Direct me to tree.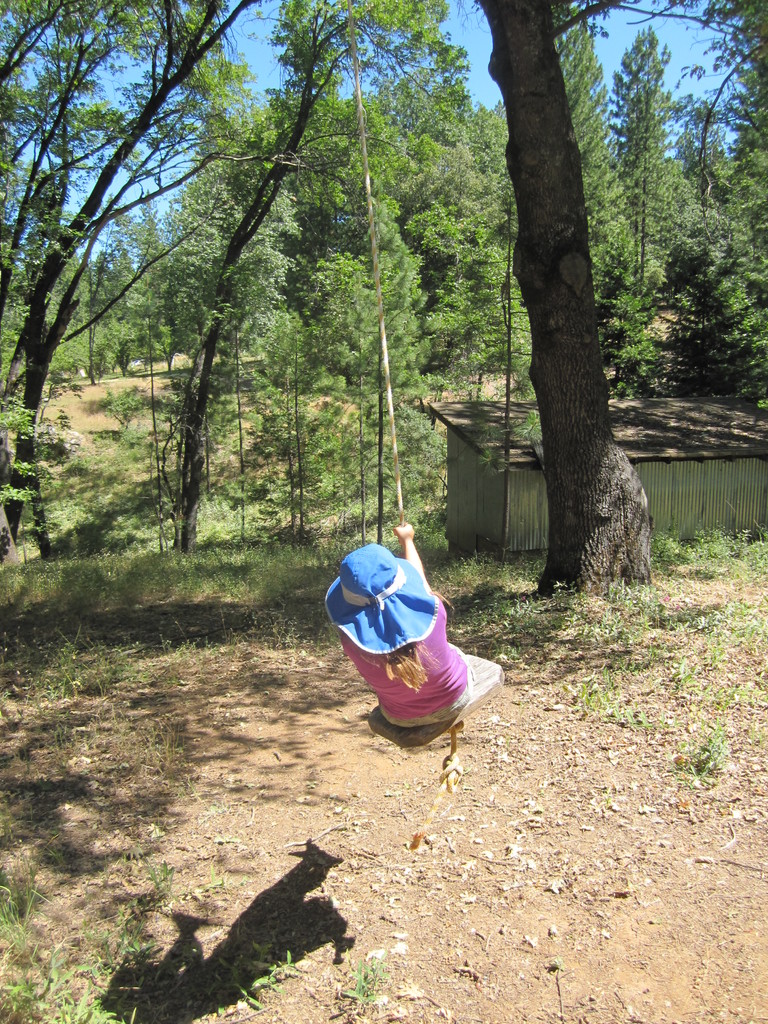
Direction: [x1=667, y1=0, x2=767, y2=404].
